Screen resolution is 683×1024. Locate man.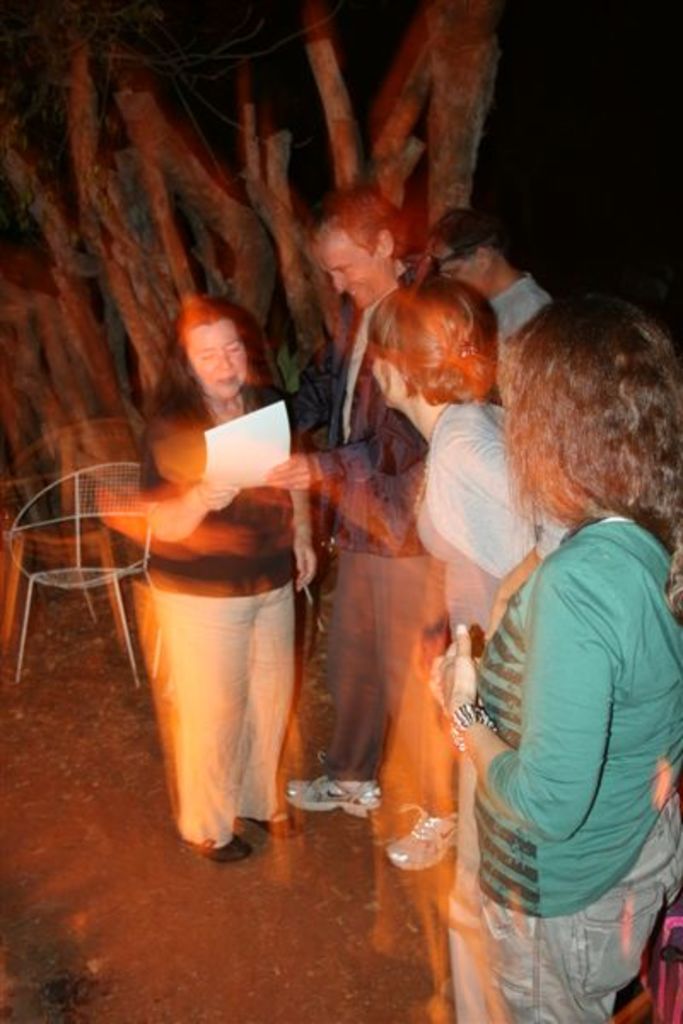
[427,186,560,352].
